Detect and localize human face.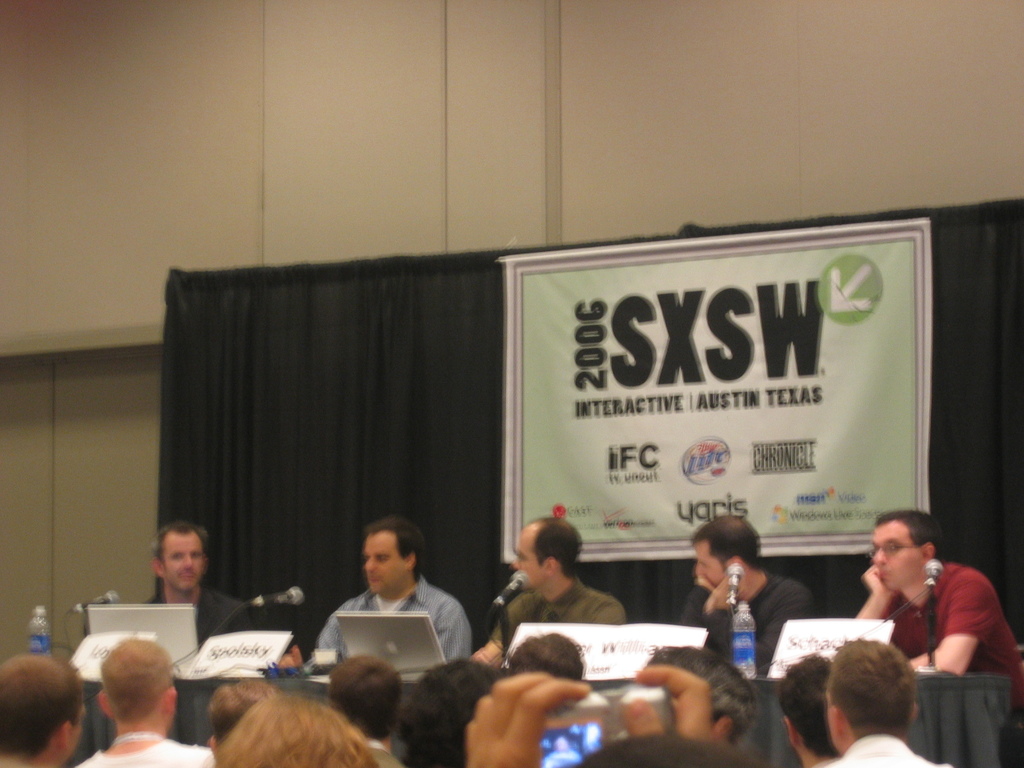
Localized at 364 529 408 596.
